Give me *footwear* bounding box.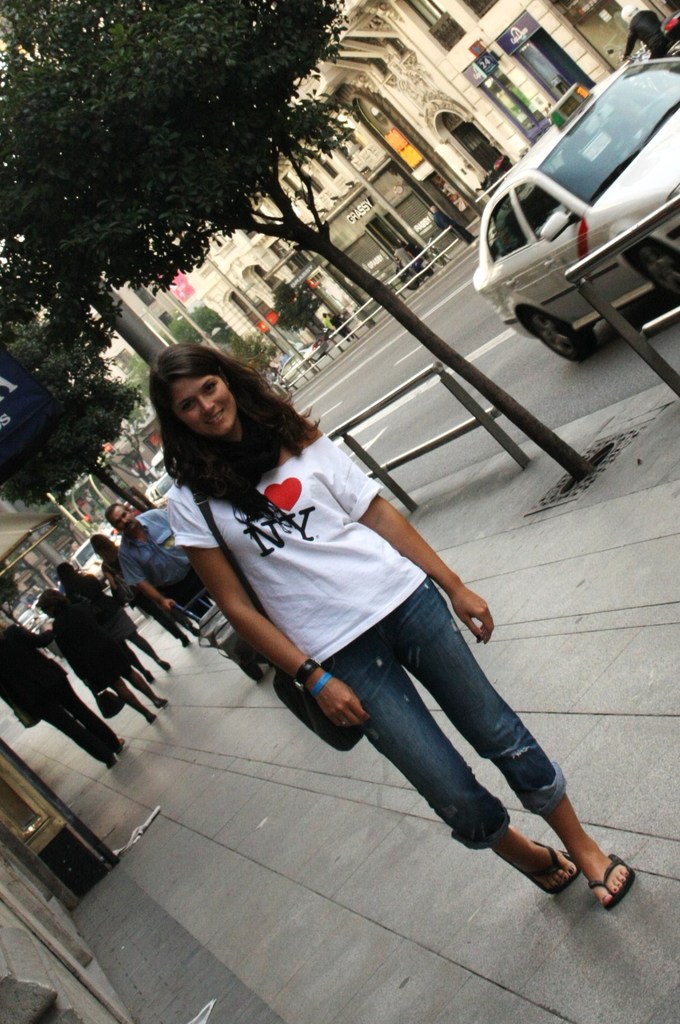
(x1=112, y1=734, x2=119, y2=753).
